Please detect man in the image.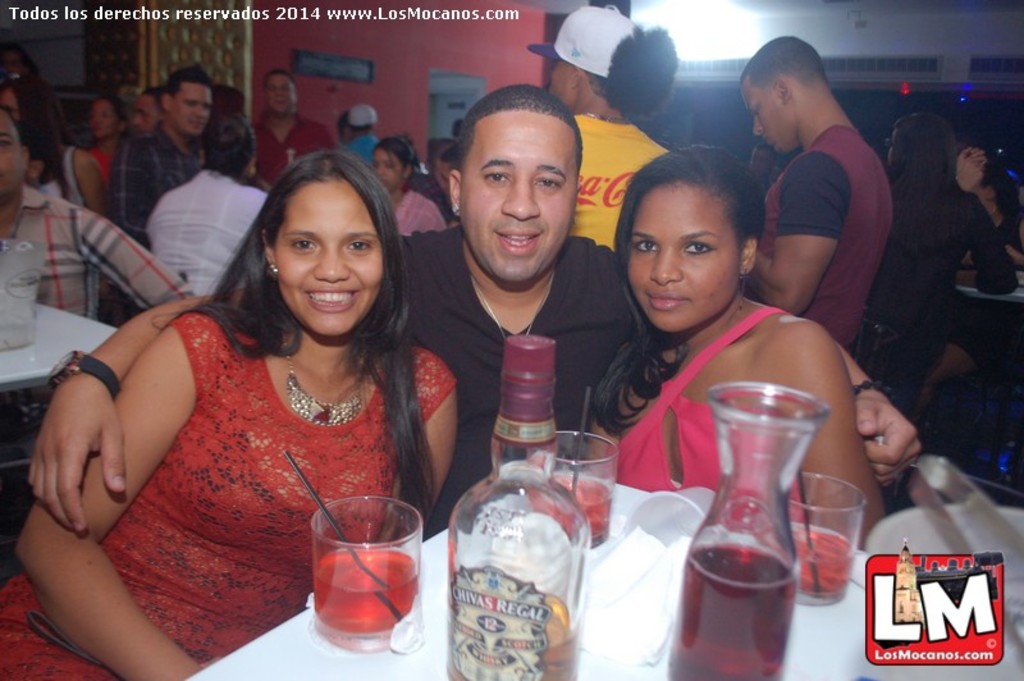
[left=338, top=101, right=385, bottom=168].
